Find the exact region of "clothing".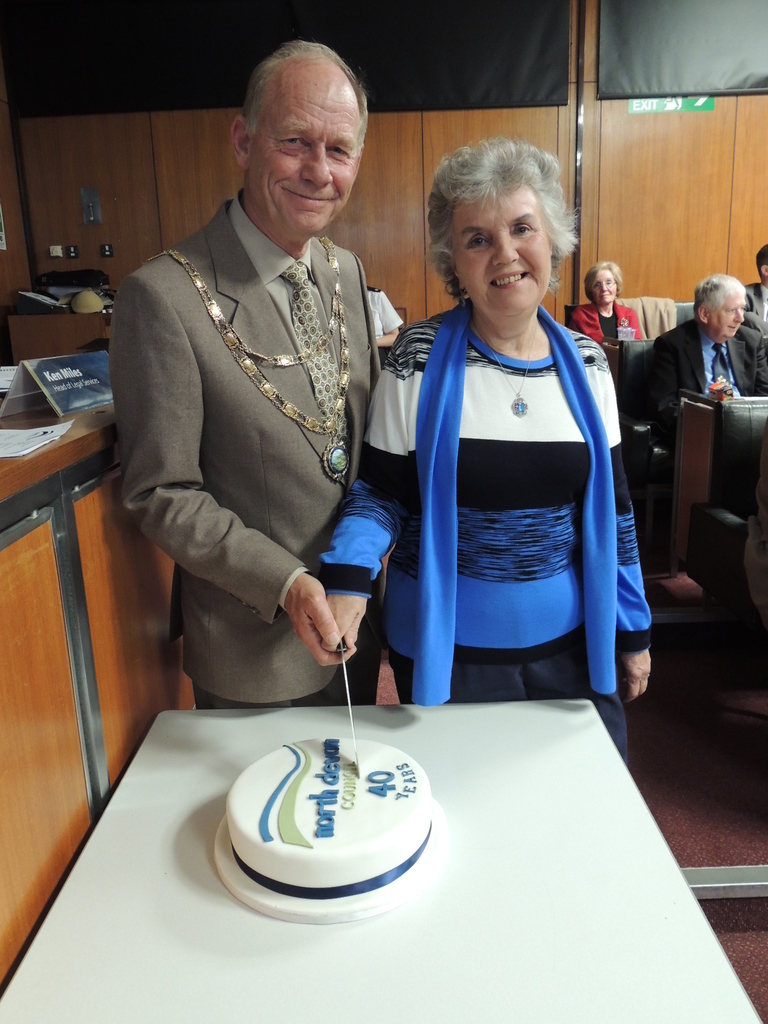
Exact region: BBox(736, 280, 767, 339).
